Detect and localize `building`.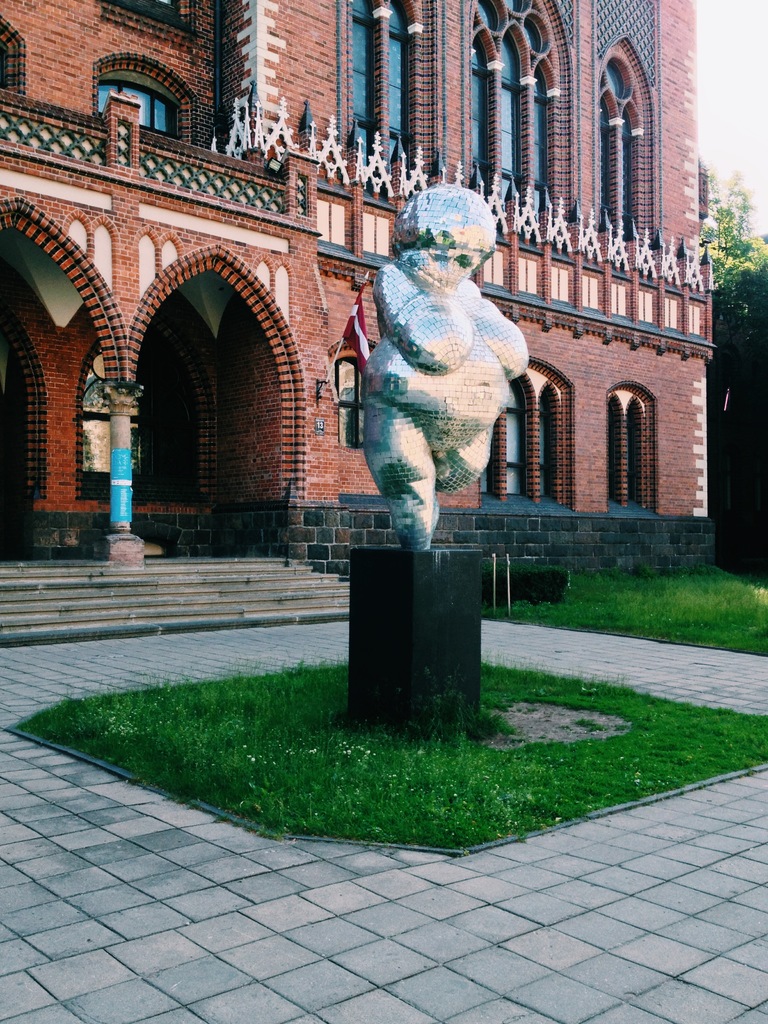
Localized at bbox=[0, 0, 718, 648].
